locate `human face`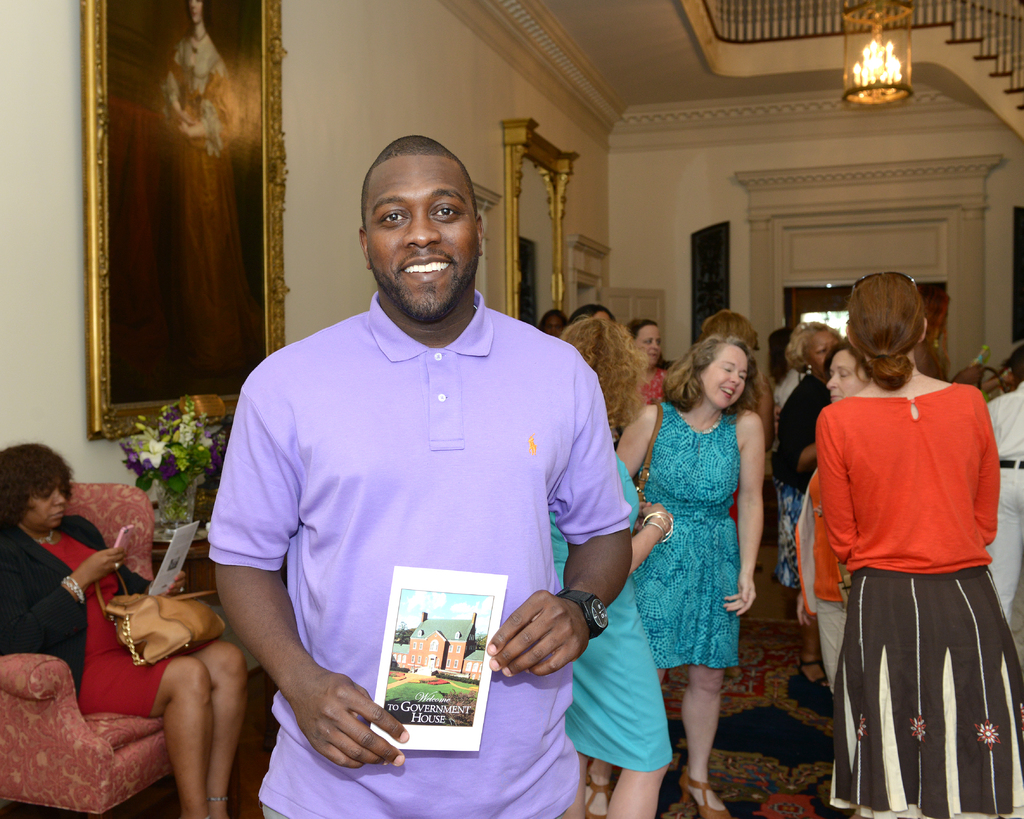
select_region(594, 311, 611, 323)
